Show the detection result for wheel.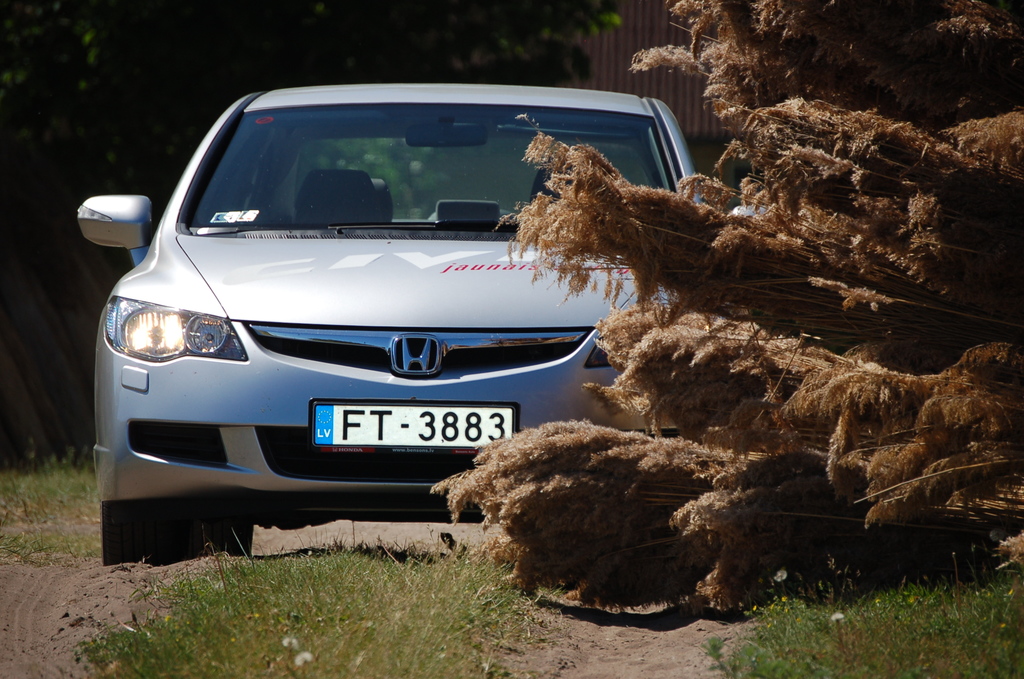
left=227, top=523, right=255, bottom=557.
